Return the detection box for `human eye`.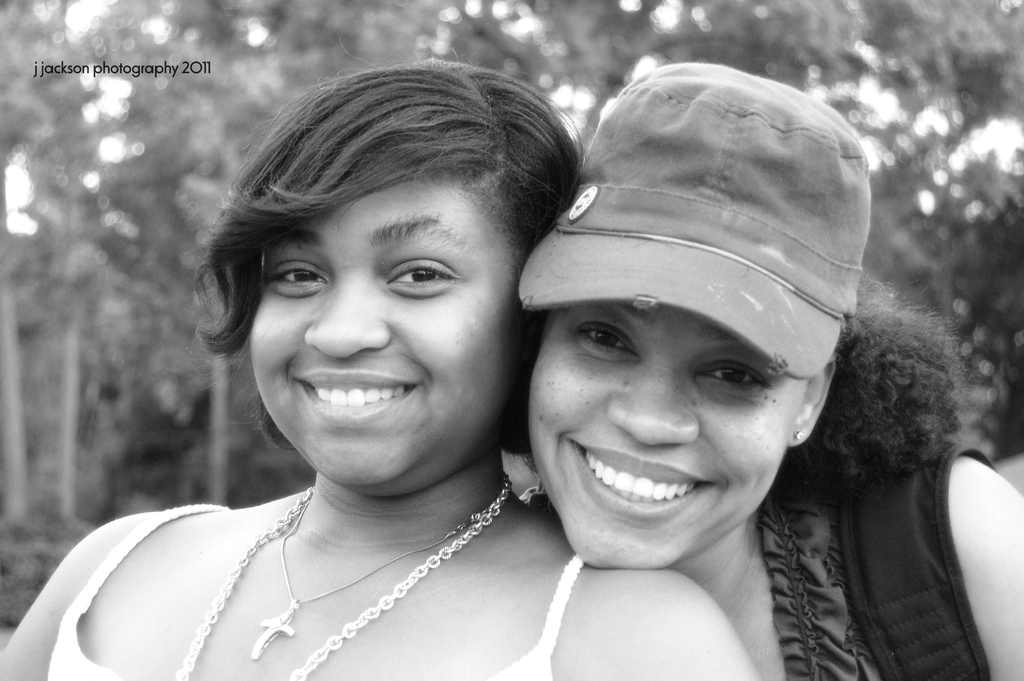
{"x1": 266, "y1": 258, "x2": 325, "y2": 299}.
